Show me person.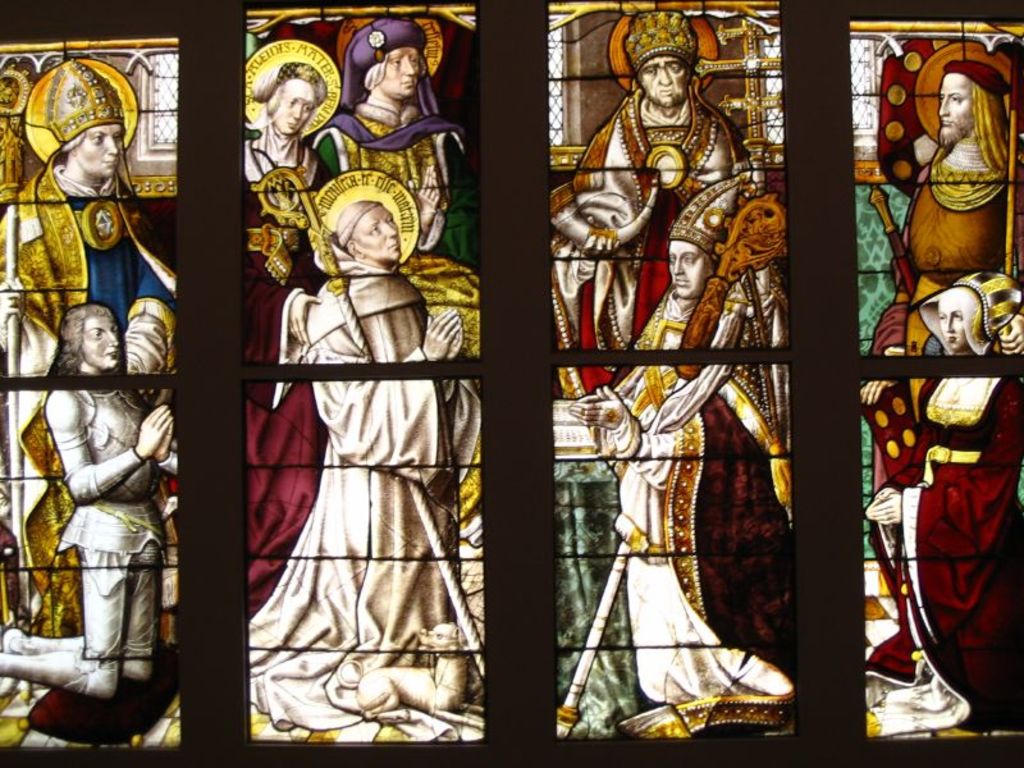
person is here: 315, 15, 466, 253.
